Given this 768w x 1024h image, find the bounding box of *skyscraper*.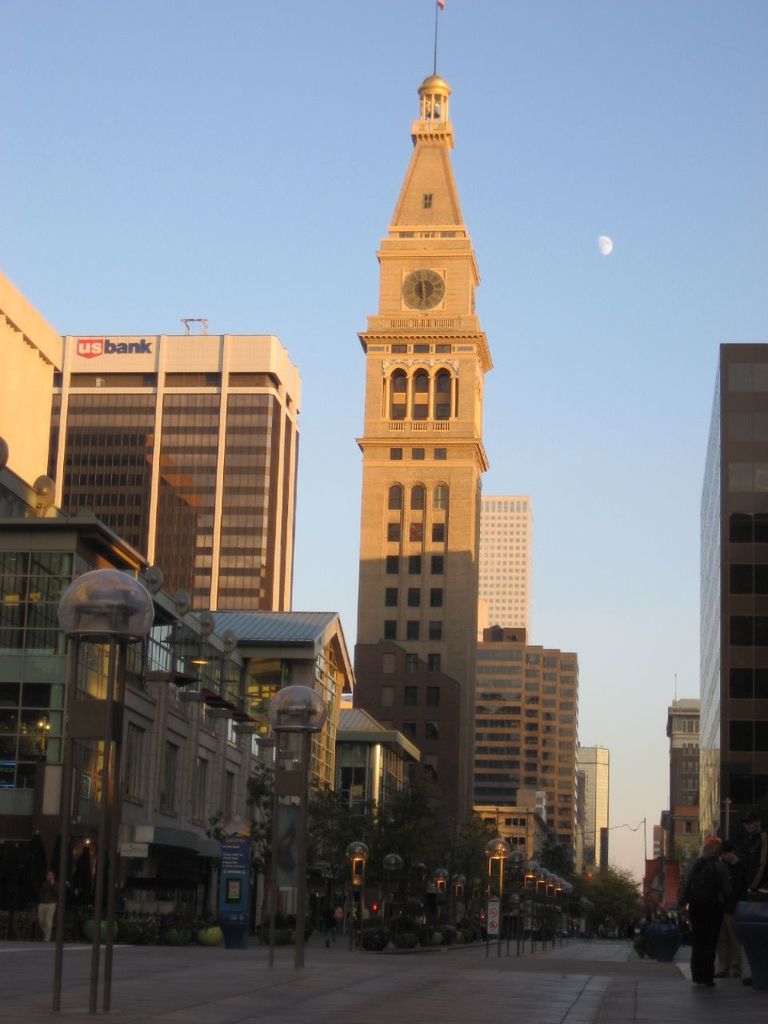
bbox=(479, 492, 532, 647).
